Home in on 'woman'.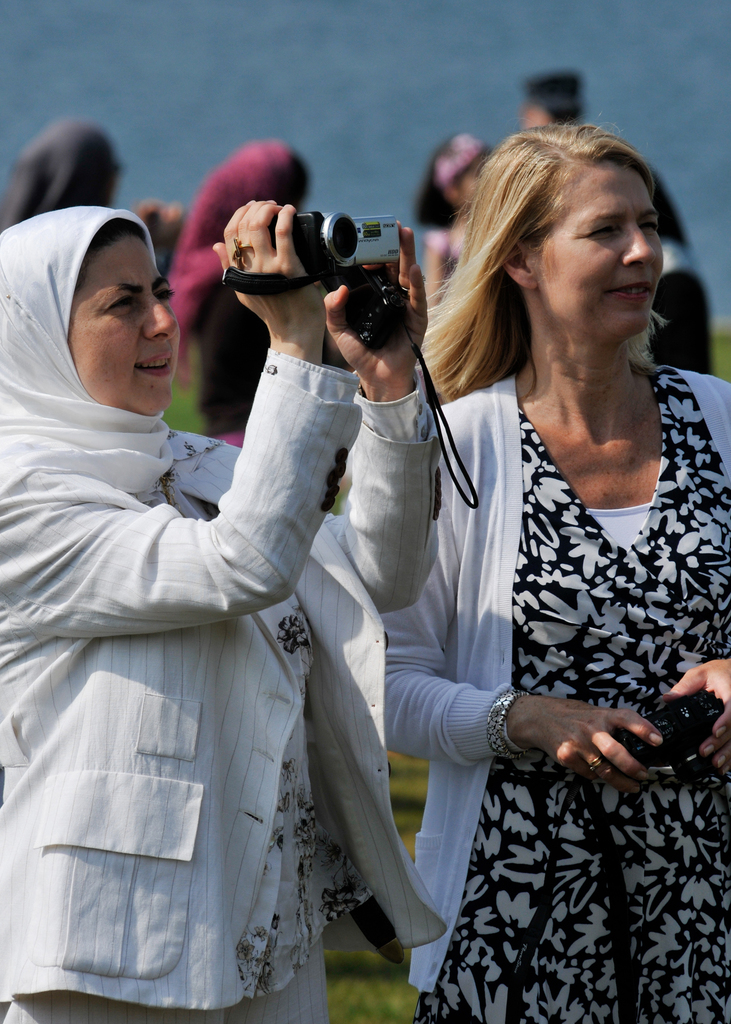
Homed in at bbox=(0, 205, 443, 1023).
